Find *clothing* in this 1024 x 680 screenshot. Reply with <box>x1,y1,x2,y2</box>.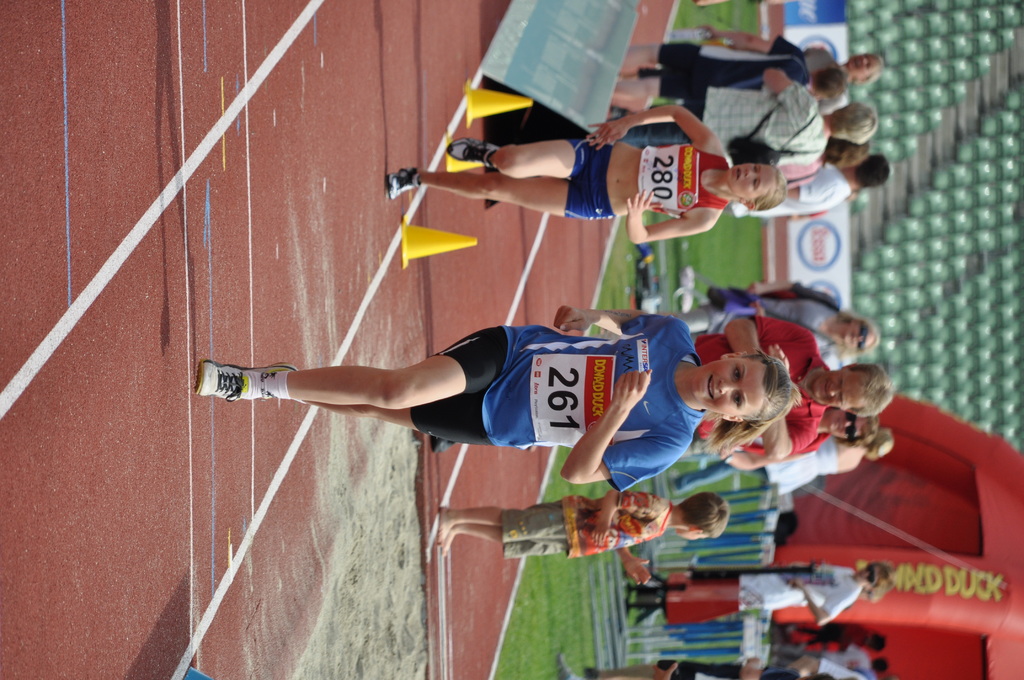
<box>570,139,729,224</box>.
